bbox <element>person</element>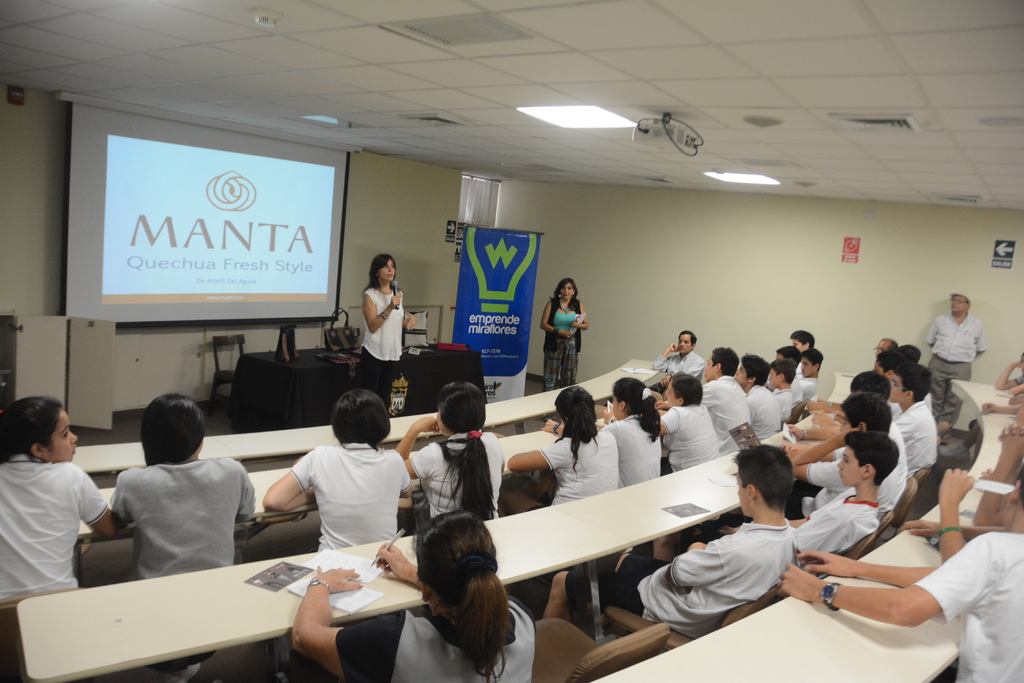
<box>609,376,664,486</box>
